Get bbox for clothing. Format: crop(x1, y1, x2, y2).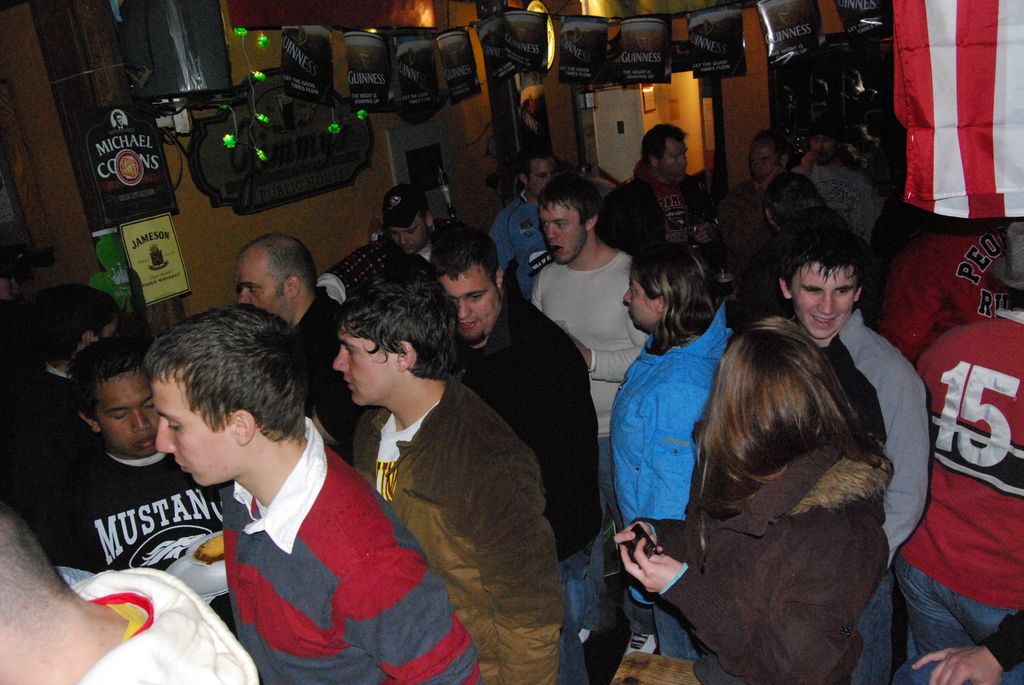
crop(182, 432, 424, 664).
